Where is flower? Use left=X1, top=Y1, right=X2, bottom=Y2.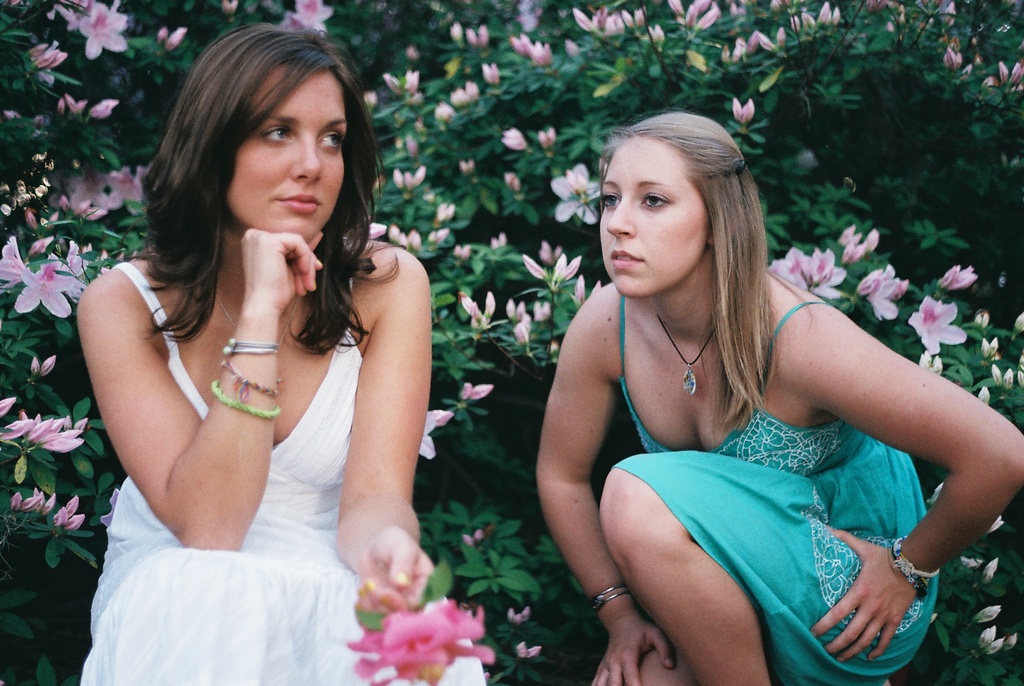
left=518, top=642, right=541, bottom=660.
